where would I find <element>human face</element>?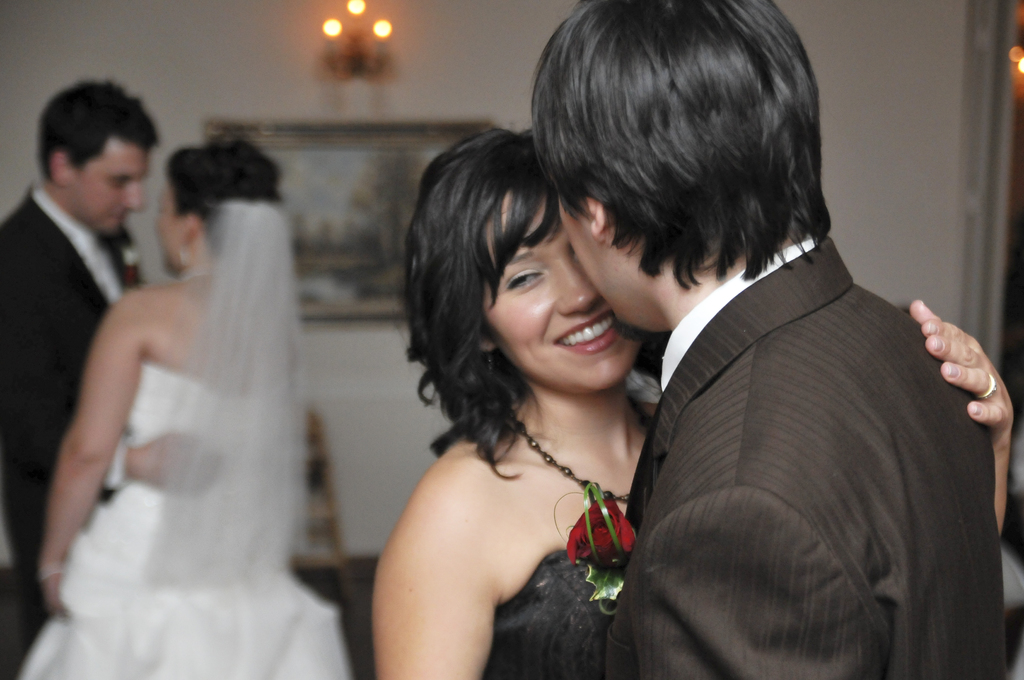
At Rect(159, 182, 189, 273).
